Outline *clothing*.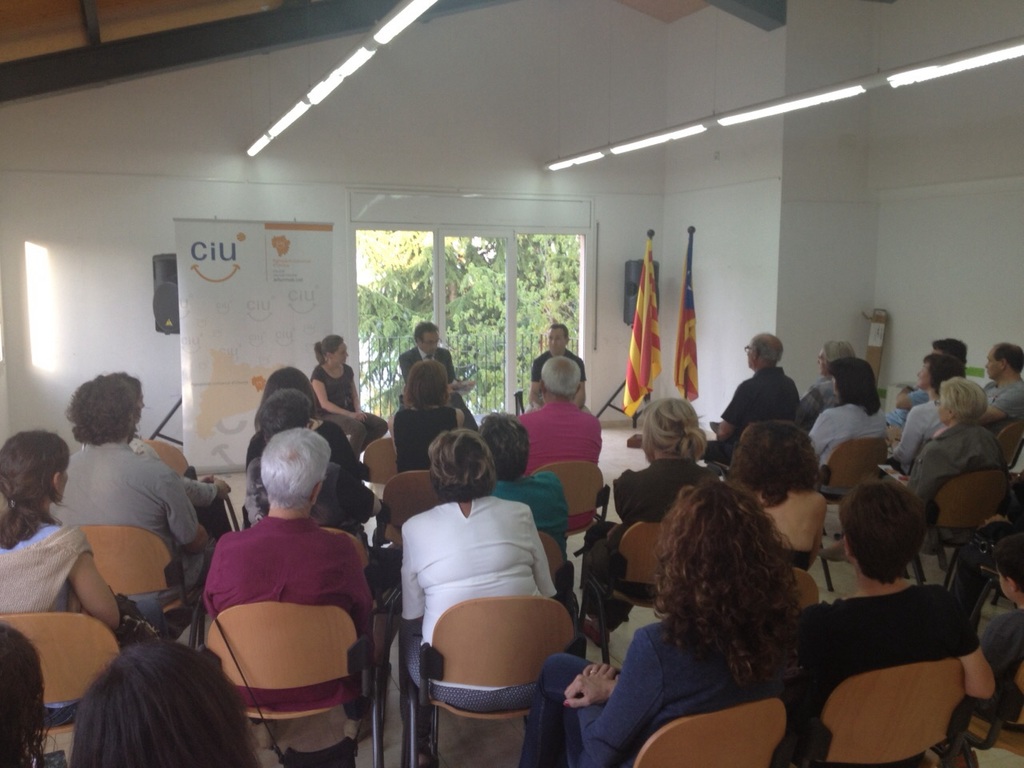
Outline: 307 354 389 452.
